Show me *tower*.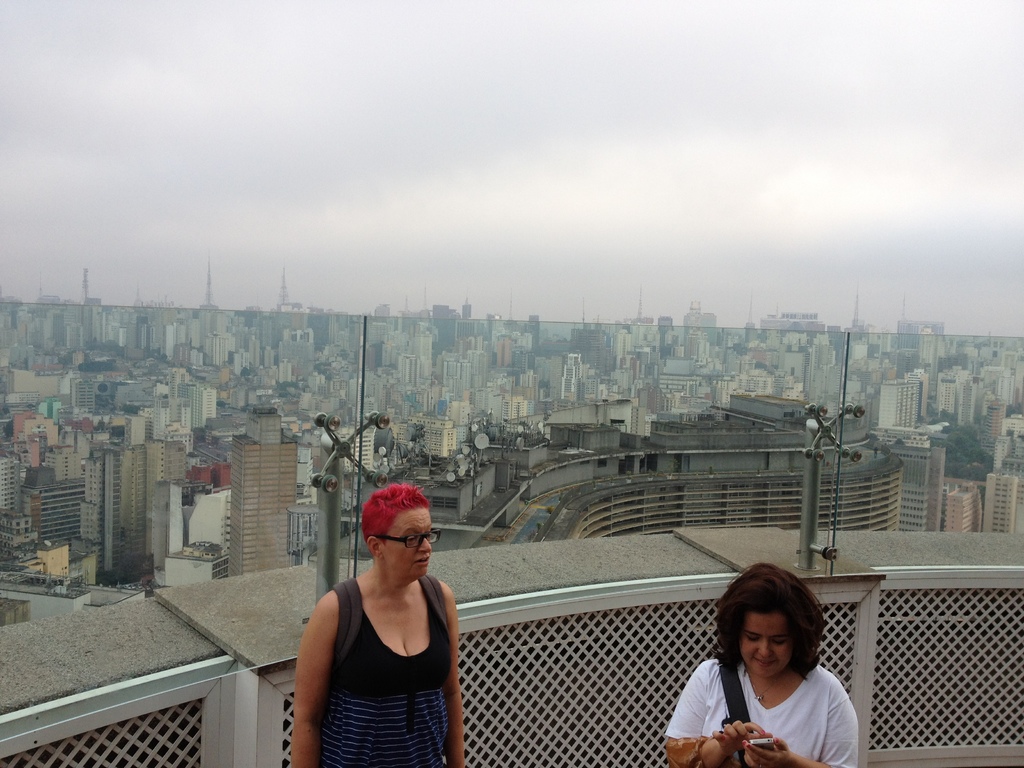
*tower* is here: [104,443,147,579].
